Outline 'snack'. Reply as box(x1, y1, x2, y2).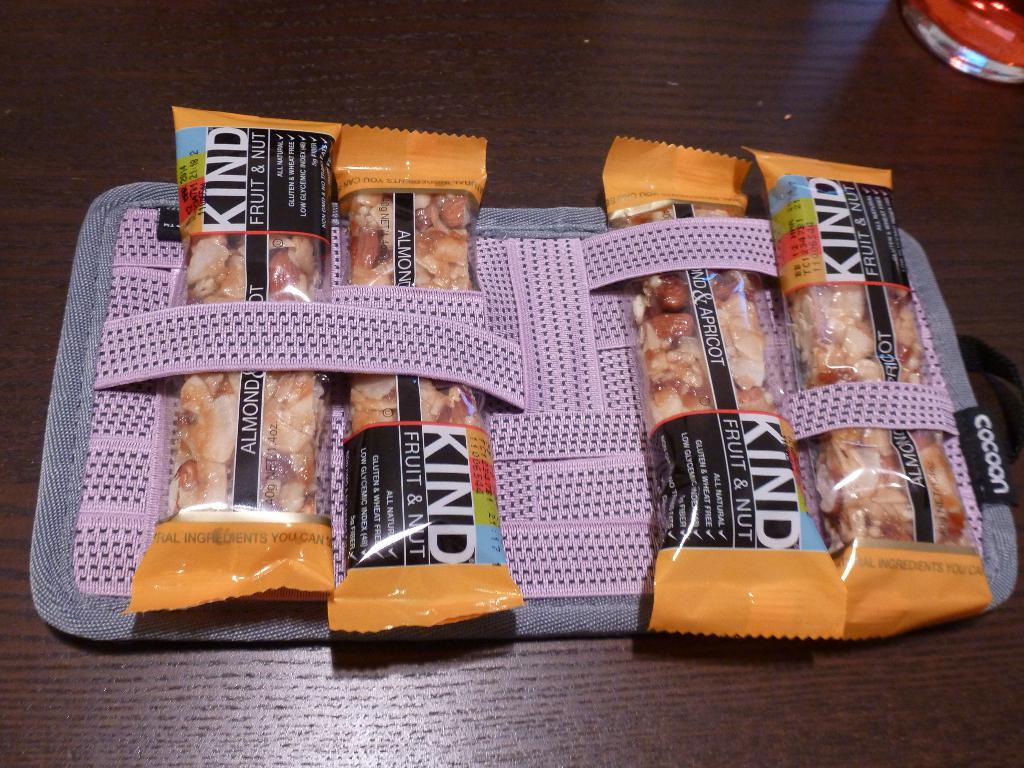
box(163, 236, 328, 520).
